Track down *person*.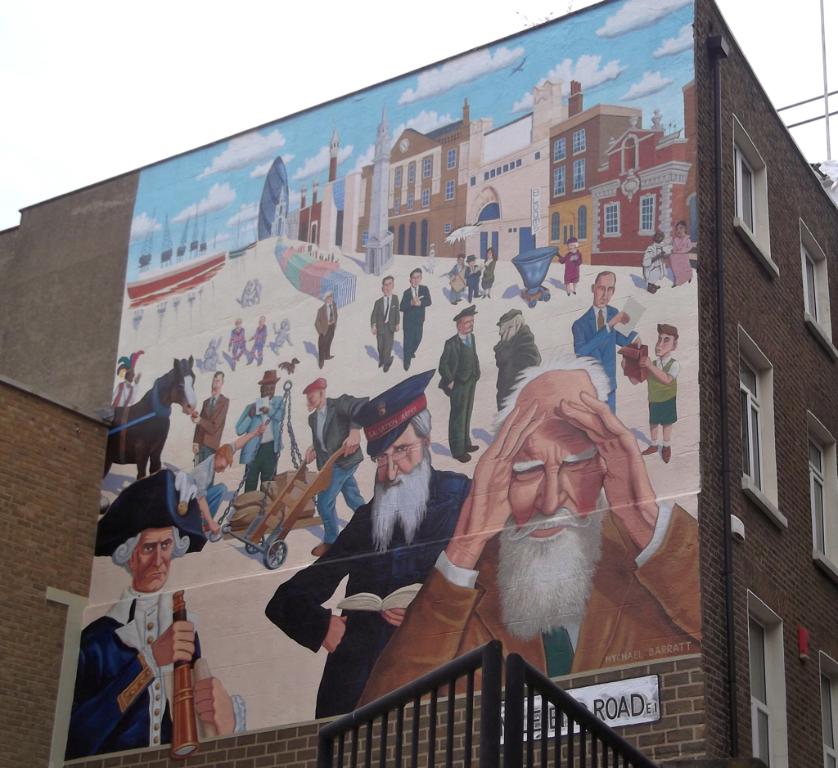
Tracked to locate(616, 322, 682, 471).
